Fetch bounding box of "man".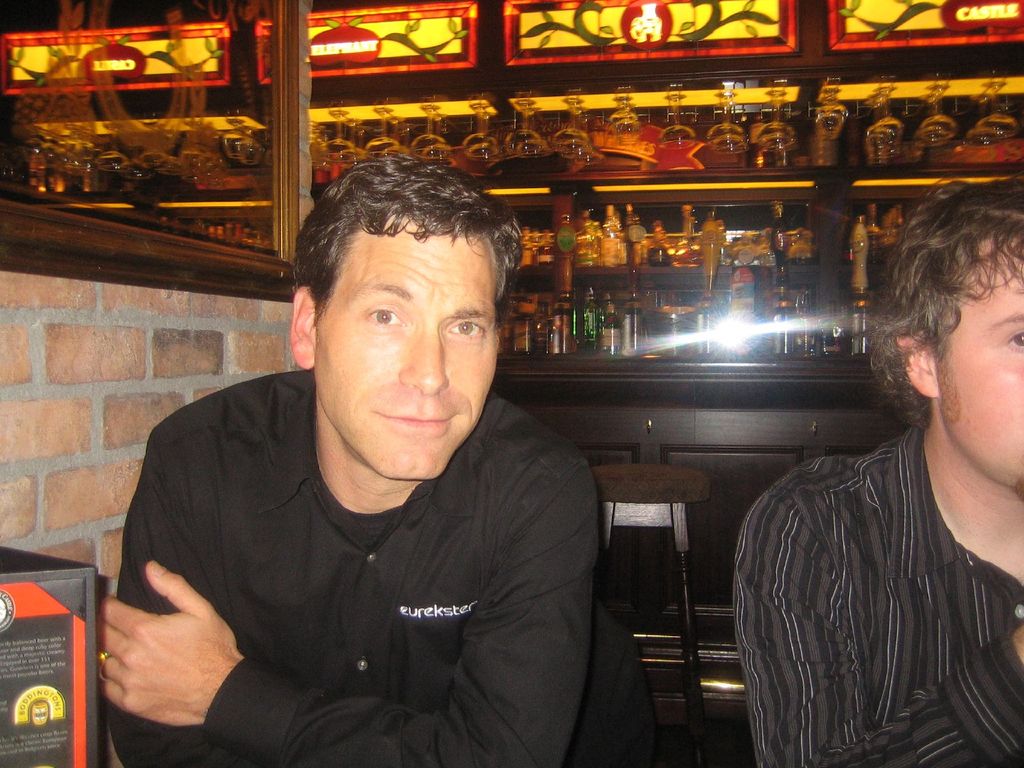
Bbox: <box>92,163,663,754</box>.
